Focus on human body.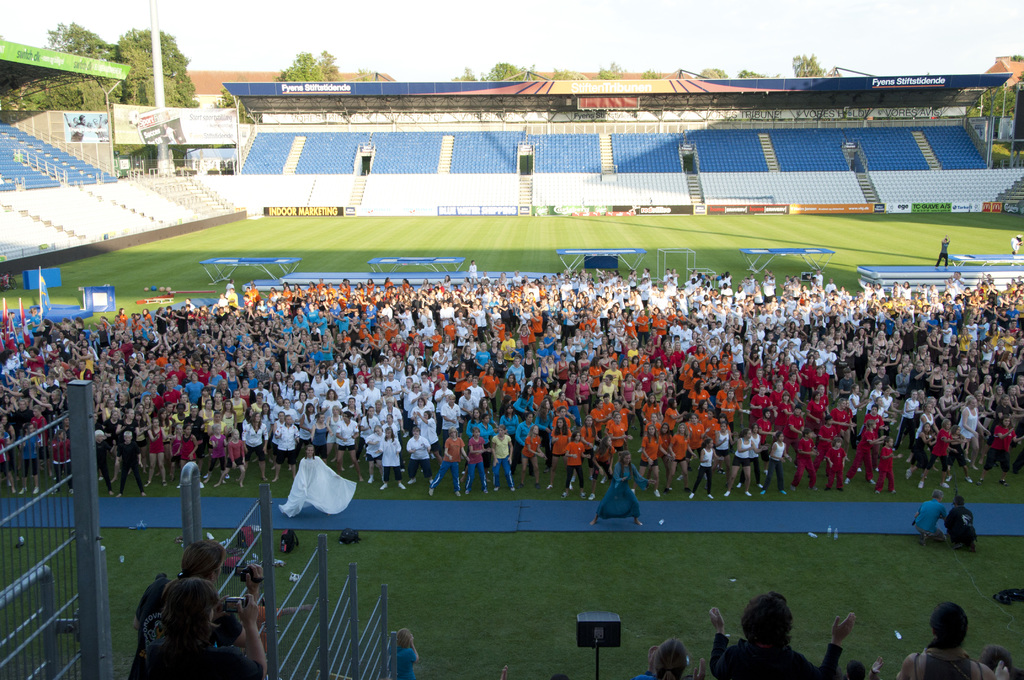
Focused at bbox=(291, 326, 312, 339).
